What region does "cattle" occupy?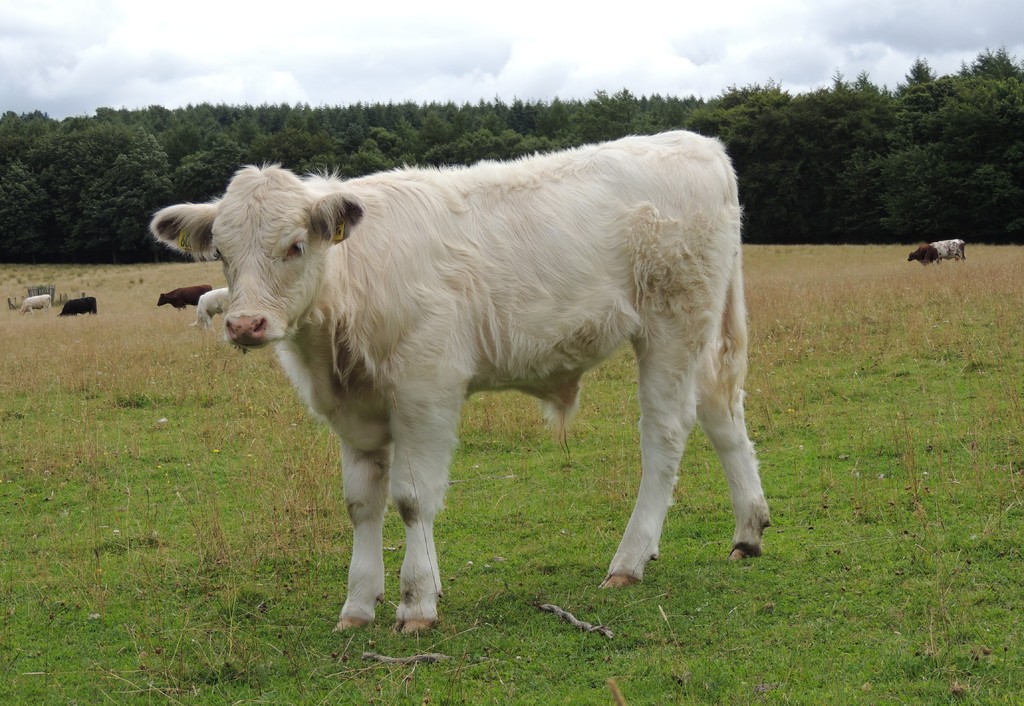
x1=156 y1=284 x2=211 y2=314.
